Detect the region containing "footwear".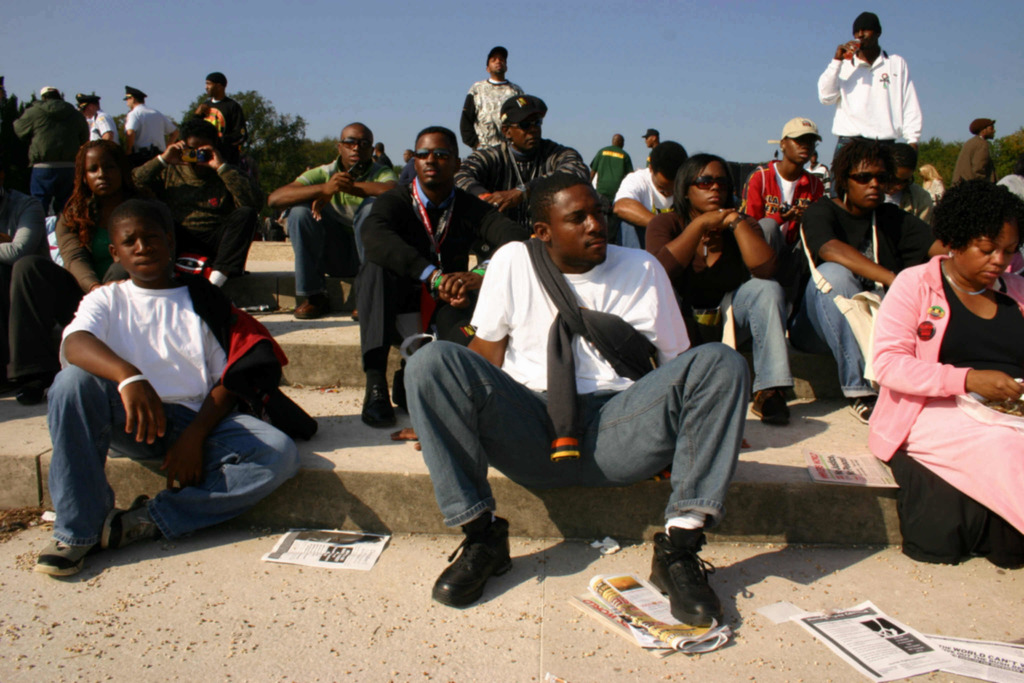
select_region(19, 375, 45, 404).
